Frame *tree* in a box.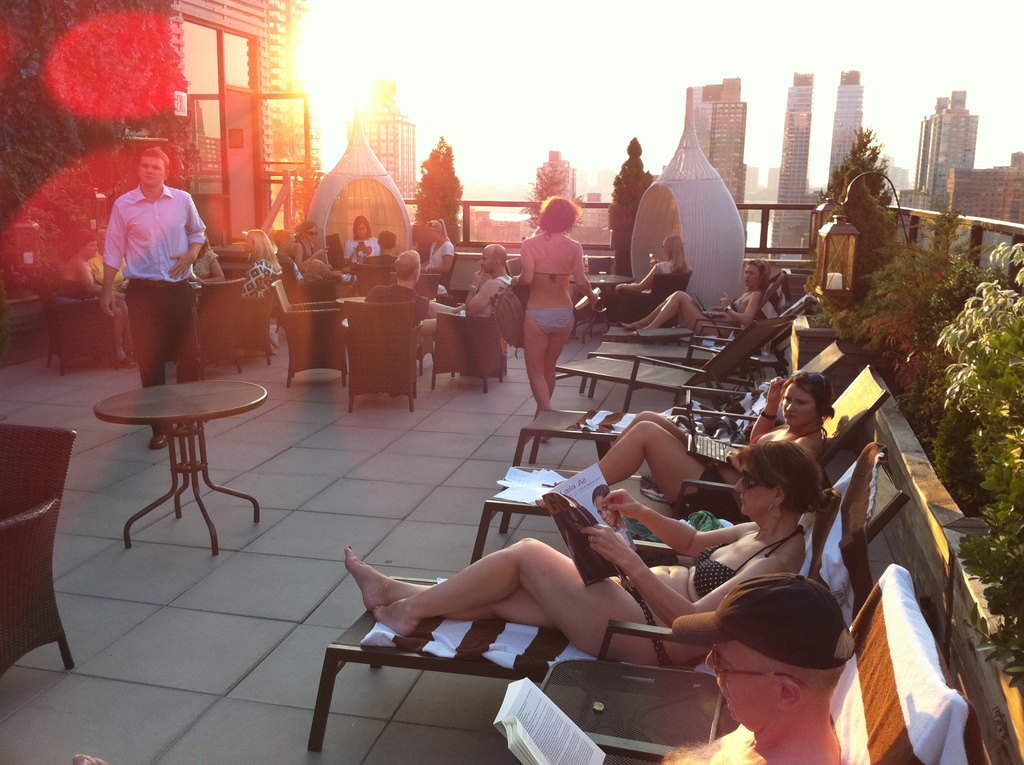
rect(516, 153, 579, 229).
